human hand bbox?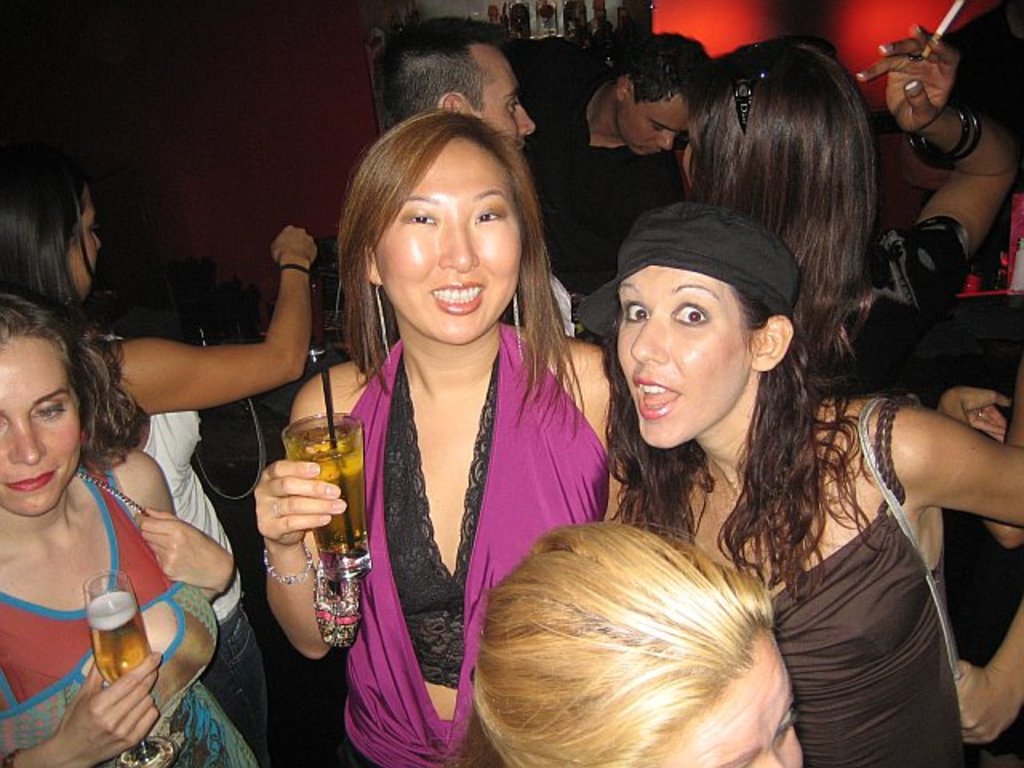
x1=250 y1=467 x2=334 y2=568
